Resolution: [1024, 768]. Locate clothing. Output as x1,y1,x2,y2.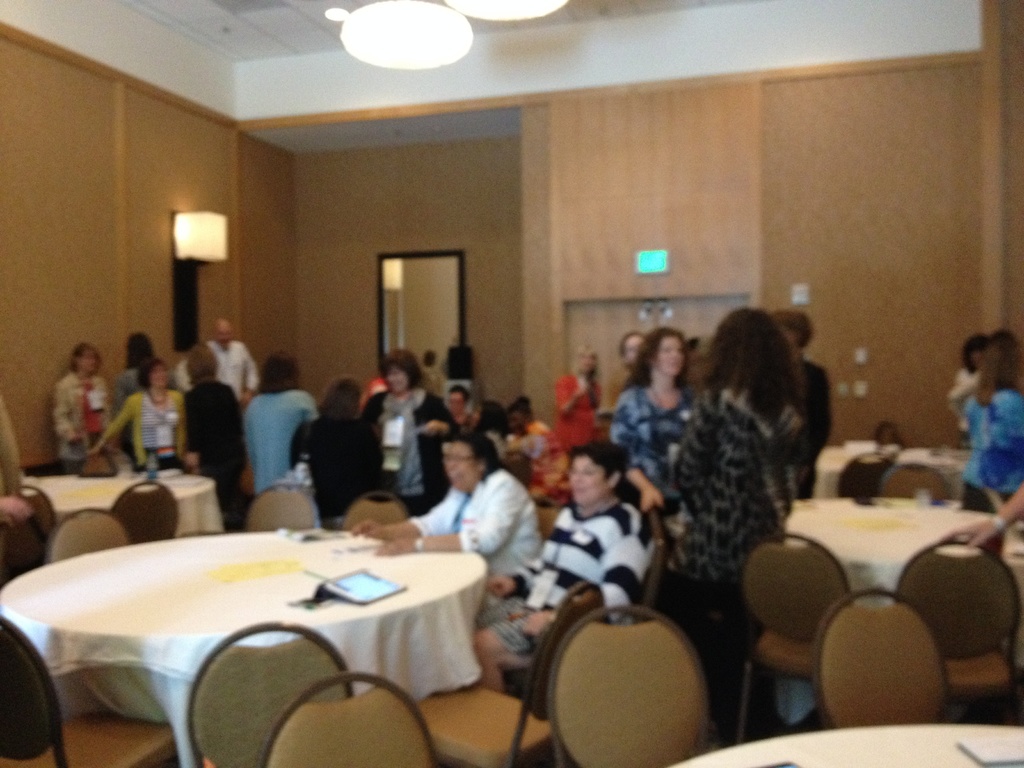
950,366,980,439.
